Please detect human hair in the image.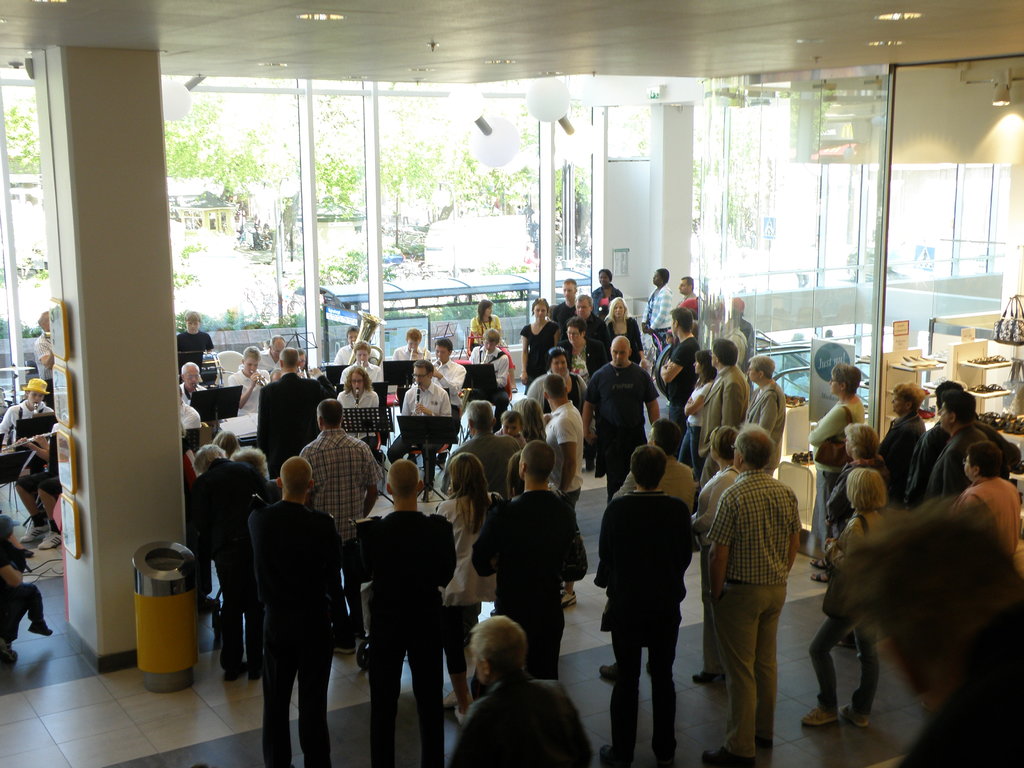
669 307 693 335.
